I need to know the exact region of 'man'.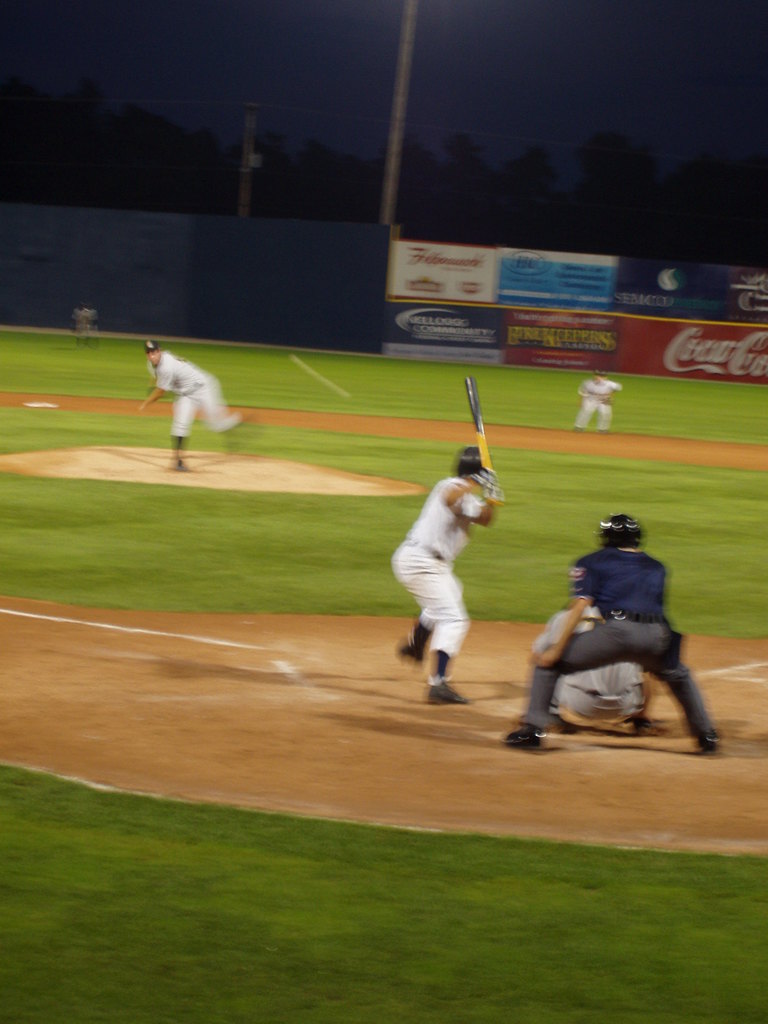
Region: region(134, 339, 238, 474).
